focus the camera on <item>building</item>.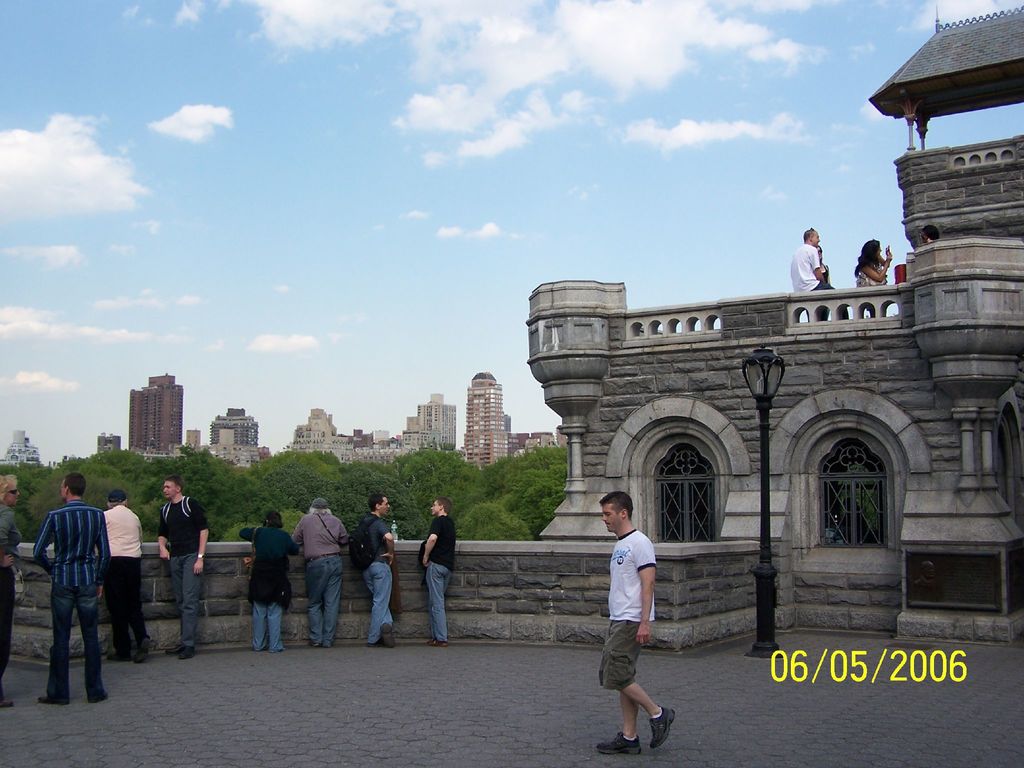
Focus region: bbox=[461, 364, 549, 467].
